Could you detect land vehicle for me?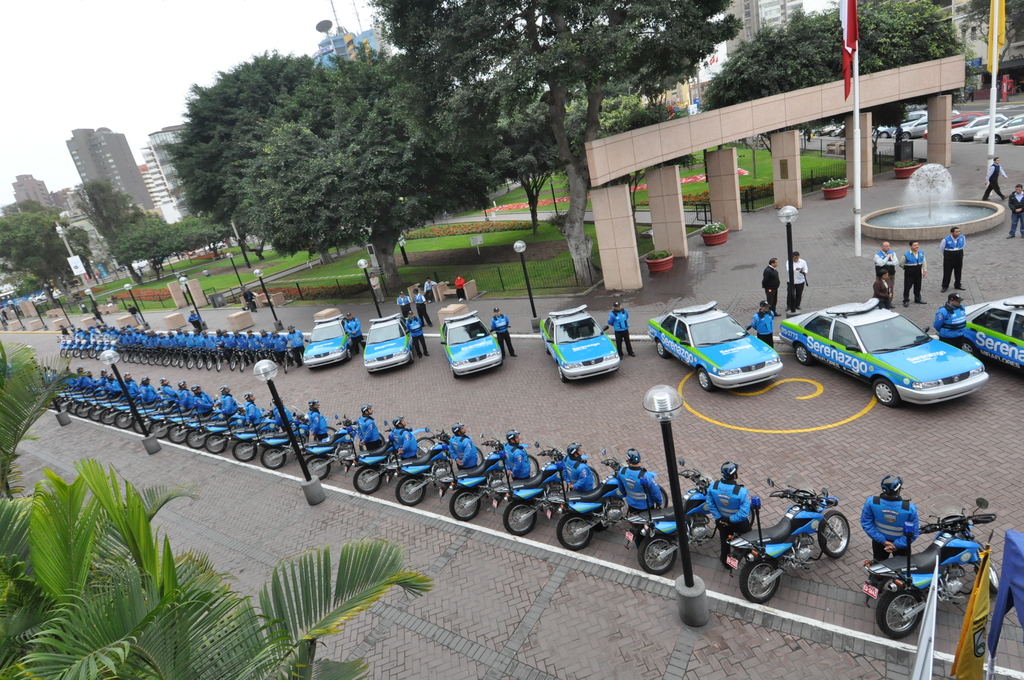
Detection result: box=[545, 446, 668, 553].
